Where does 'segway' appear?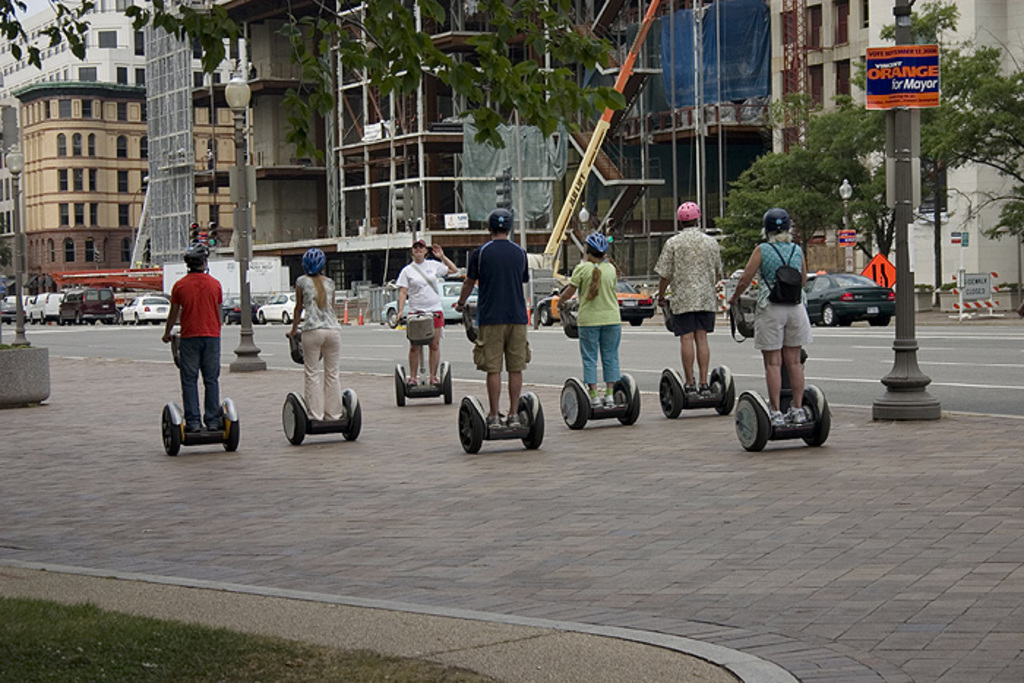
Appears at <box>162,332,238,455</box>.
